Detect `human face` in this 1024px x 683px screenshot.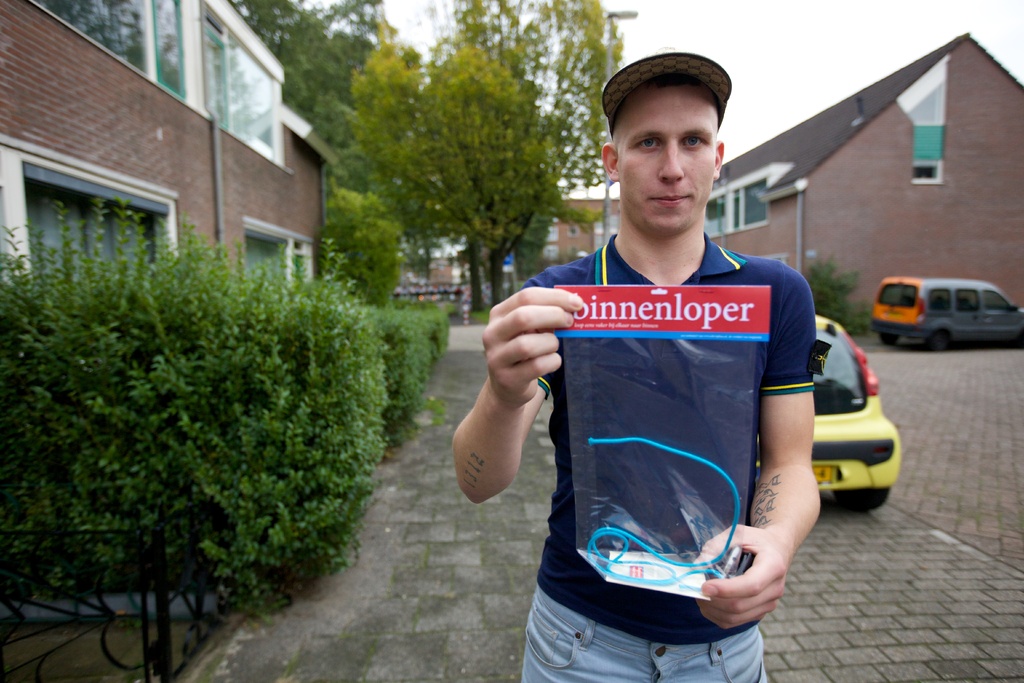
Detection: (x1=620, y1=89, x2=721, y2=236).
